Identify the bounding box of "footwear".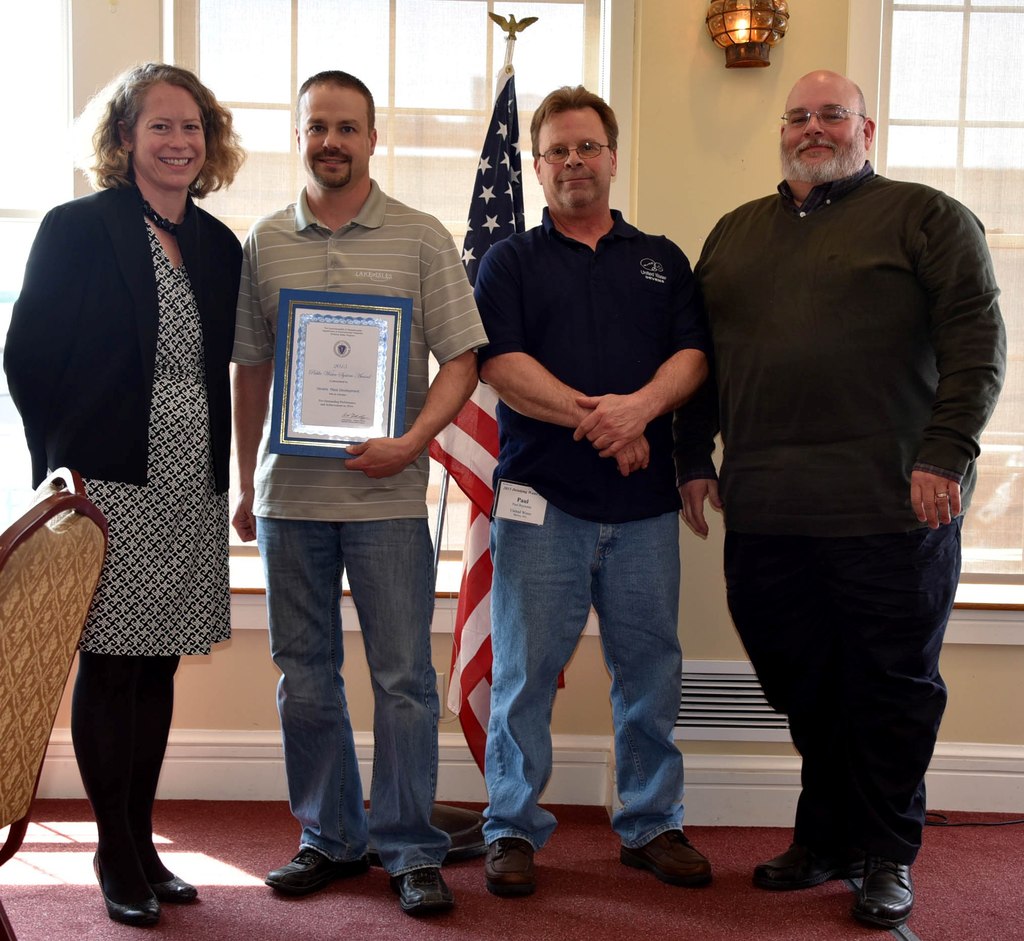
select_region(854, 860, 912, 933).
